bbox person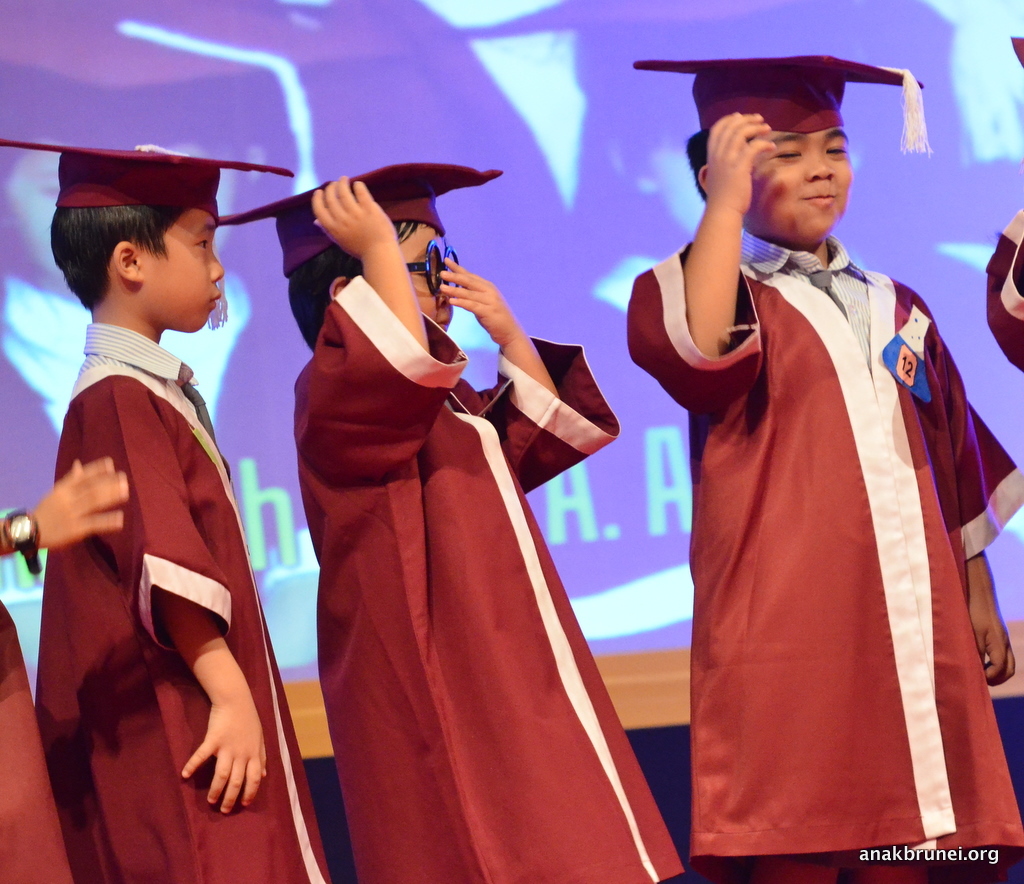
bbox=(983, 35, 1023, 374)
